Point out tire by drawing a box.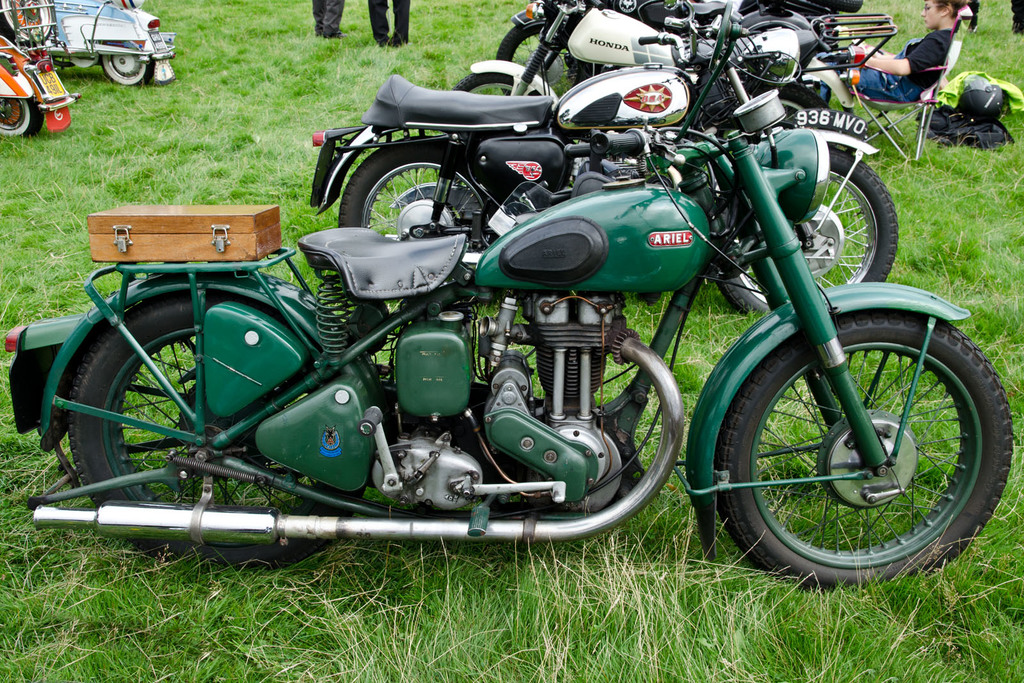
bbox=[341, 131, 488, 234].
